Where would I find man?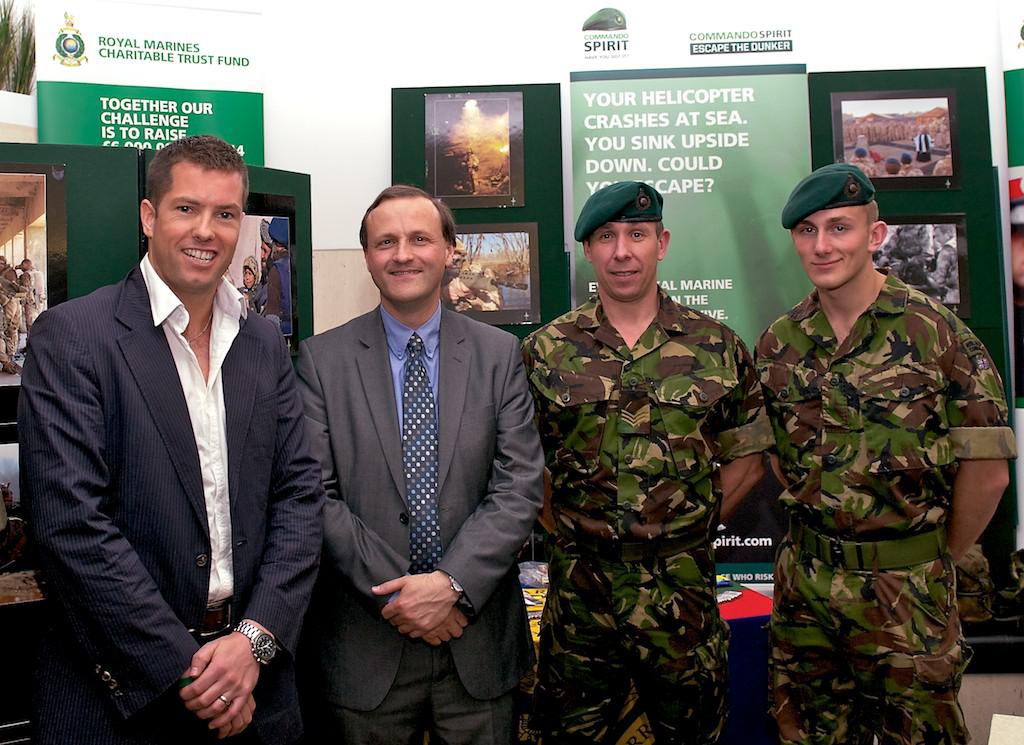
At l=252, t=219, r=274, b=312.
